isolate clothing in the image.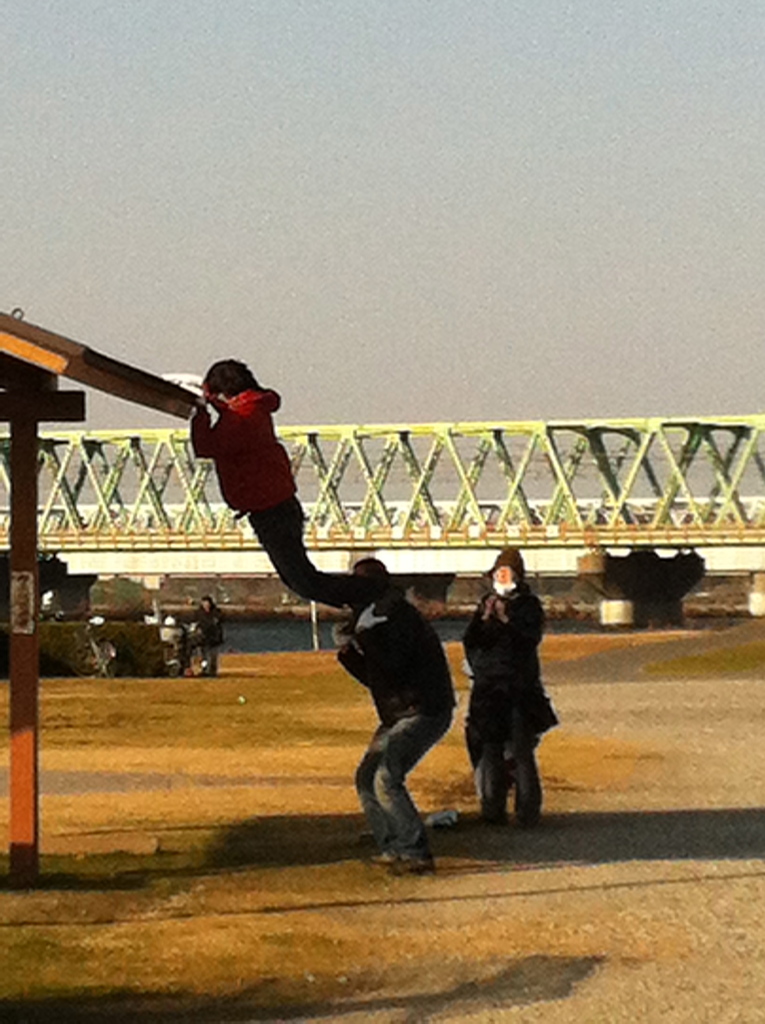
Isolated region: bbox=[188, 385, 363, 599].
